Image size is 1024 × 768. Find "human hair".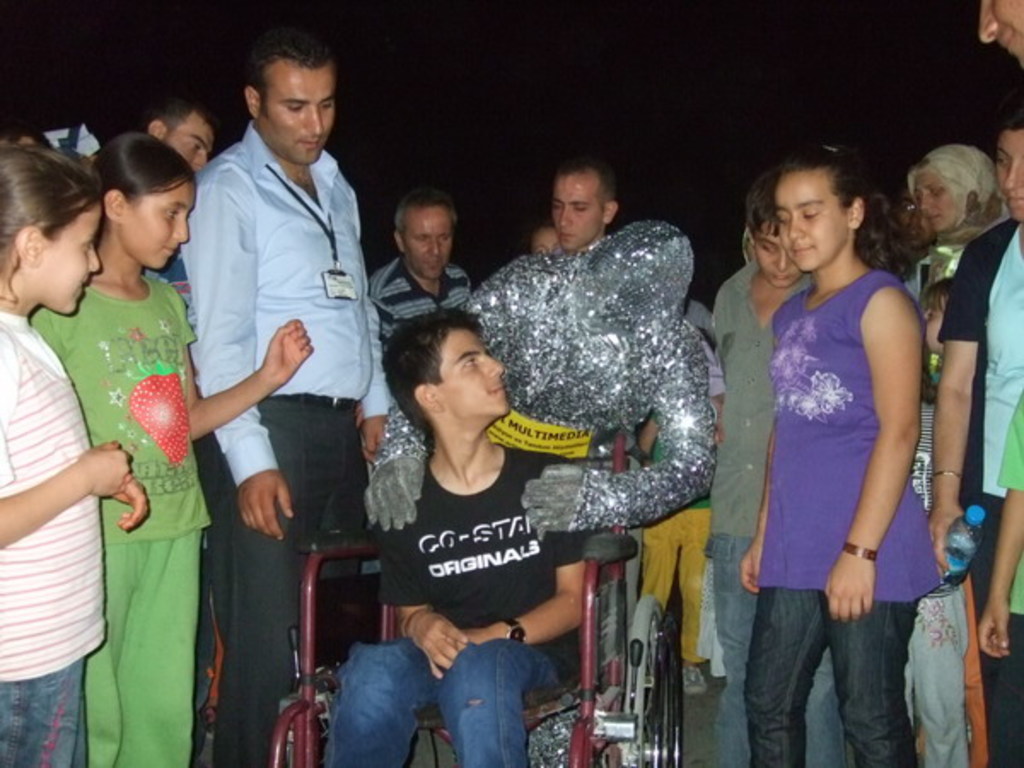
l=771, t=142, r=916, b=270.
